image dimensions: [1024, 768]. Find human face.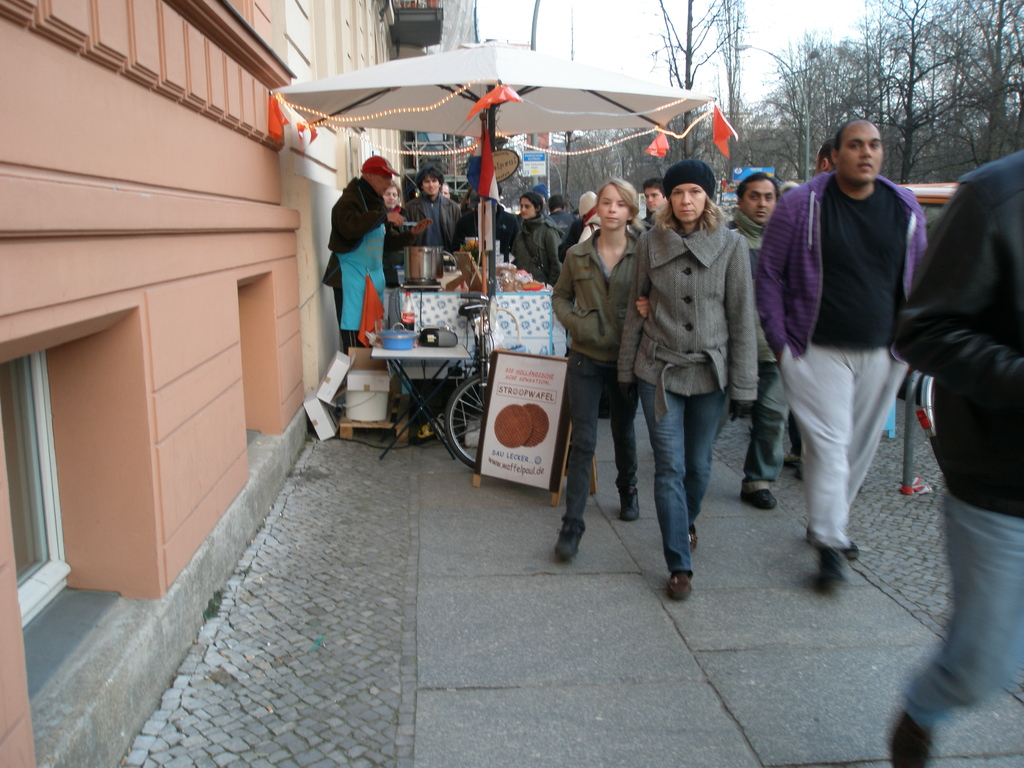
<bbox>424, 177, 437, 196</bbox>.
